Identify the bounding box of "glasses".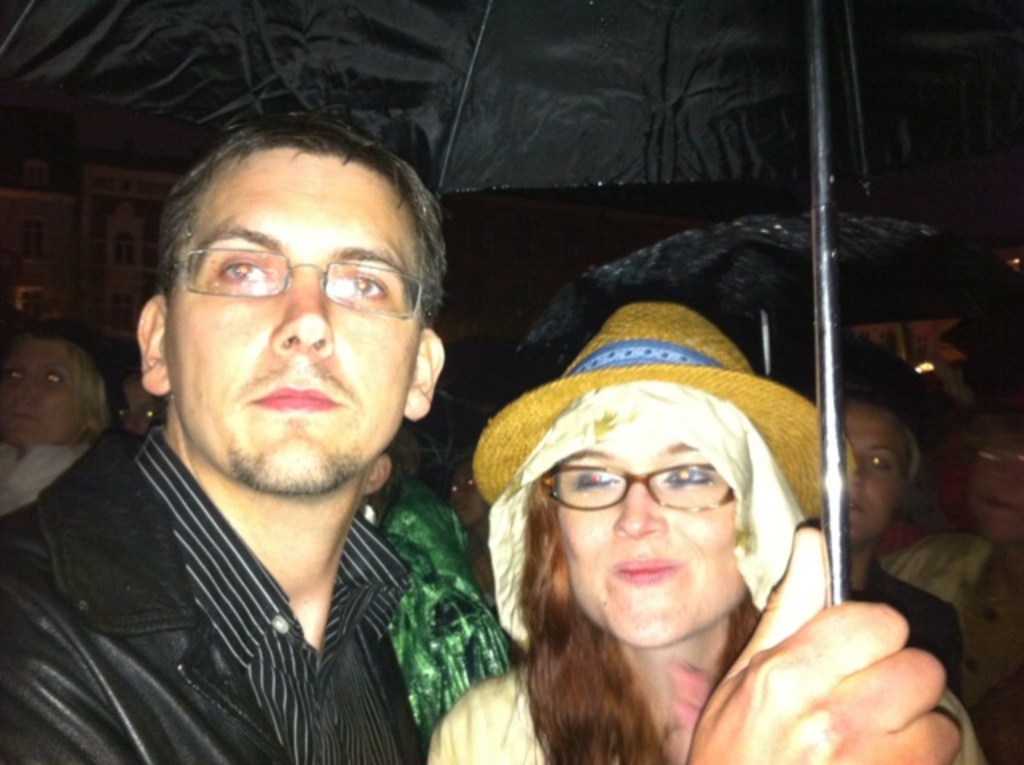
(left=150, top=240, right=430, bottom=342).
